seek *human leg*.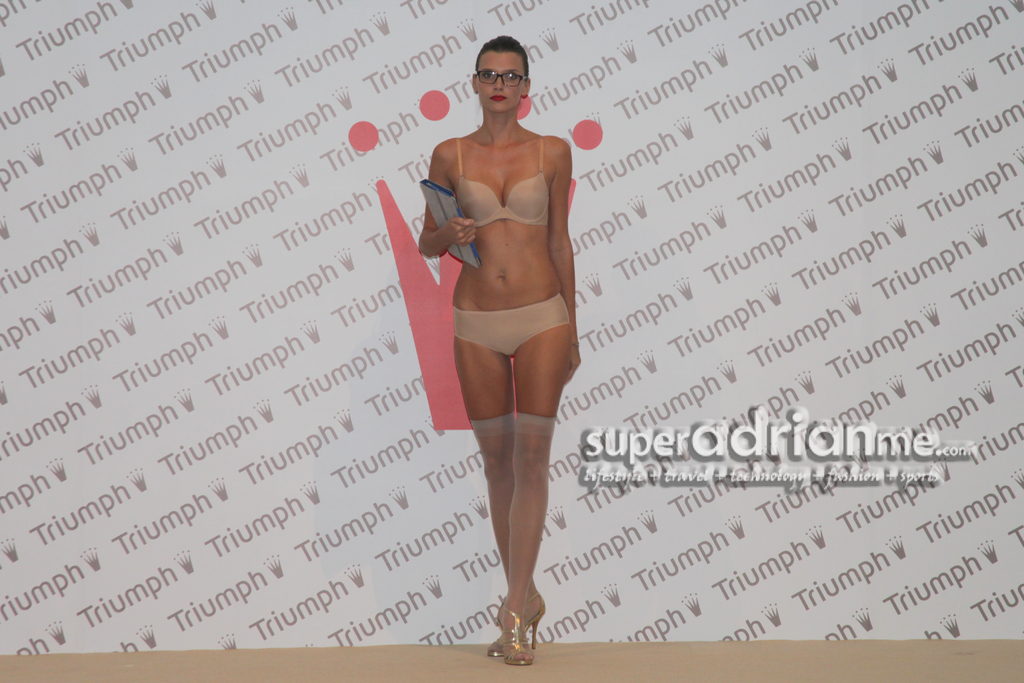
{"left": 456, "top": 337, "right": 547, "bottom": 651}.
